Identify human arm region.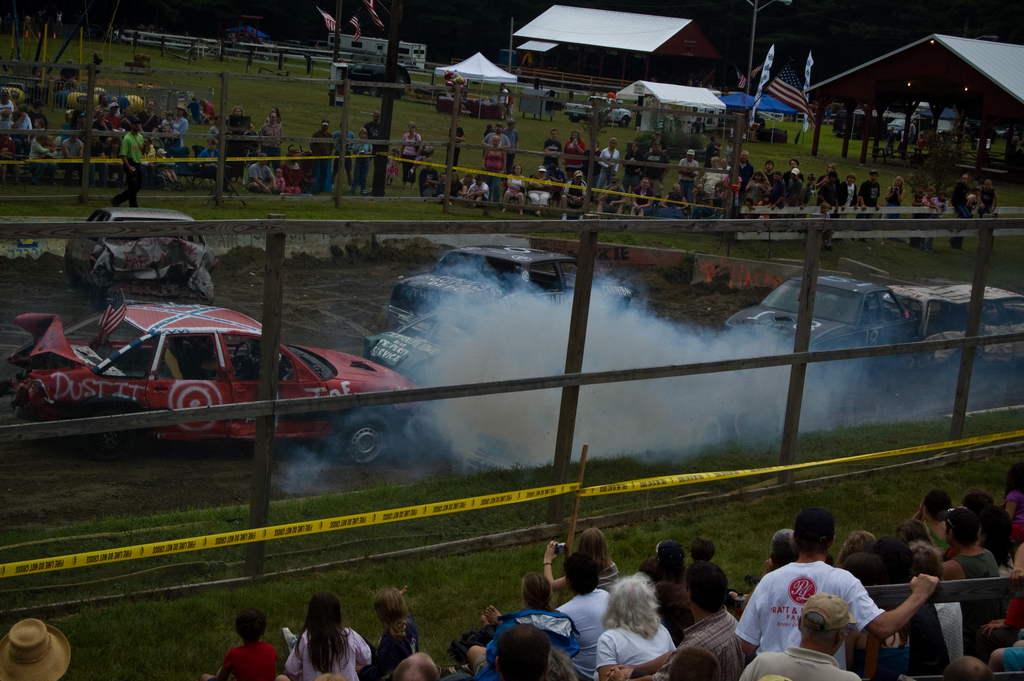
Region: x1=703, y1=190, x2=715, y2=206.
